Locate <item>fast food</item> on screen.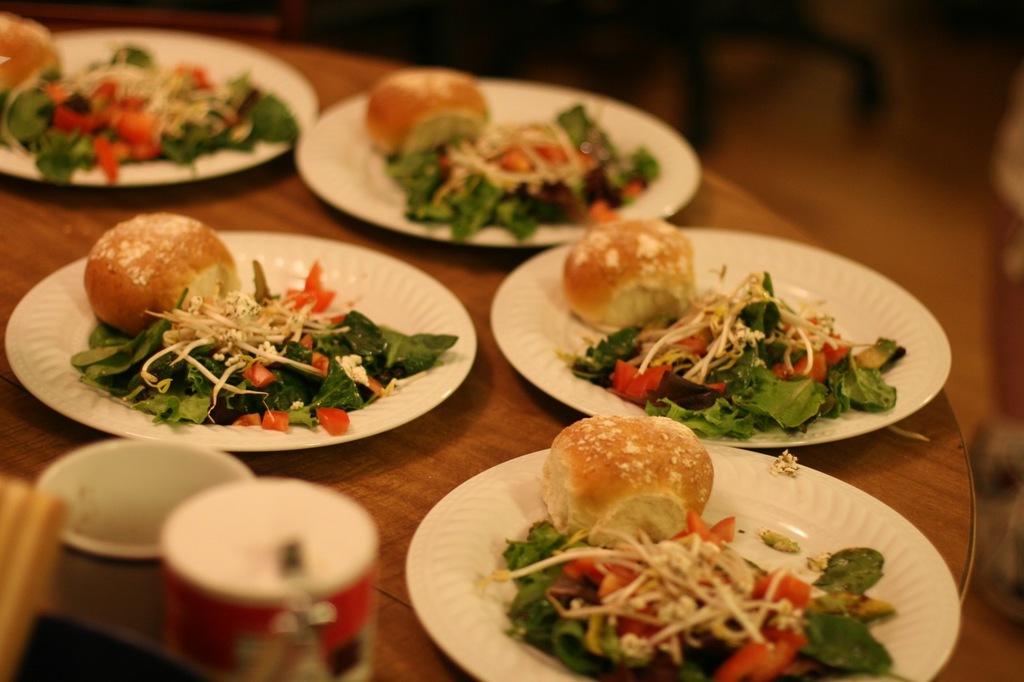
On screen at bbox(0, 6, 59, 94).
